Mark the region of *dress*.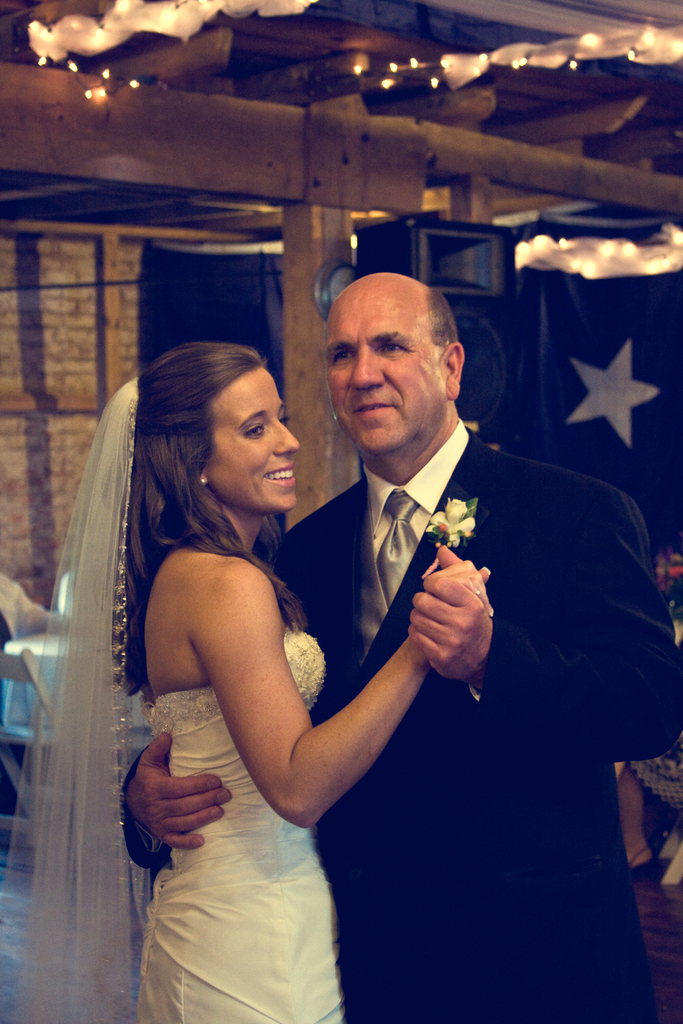
Region: 9,342,493,1022.
